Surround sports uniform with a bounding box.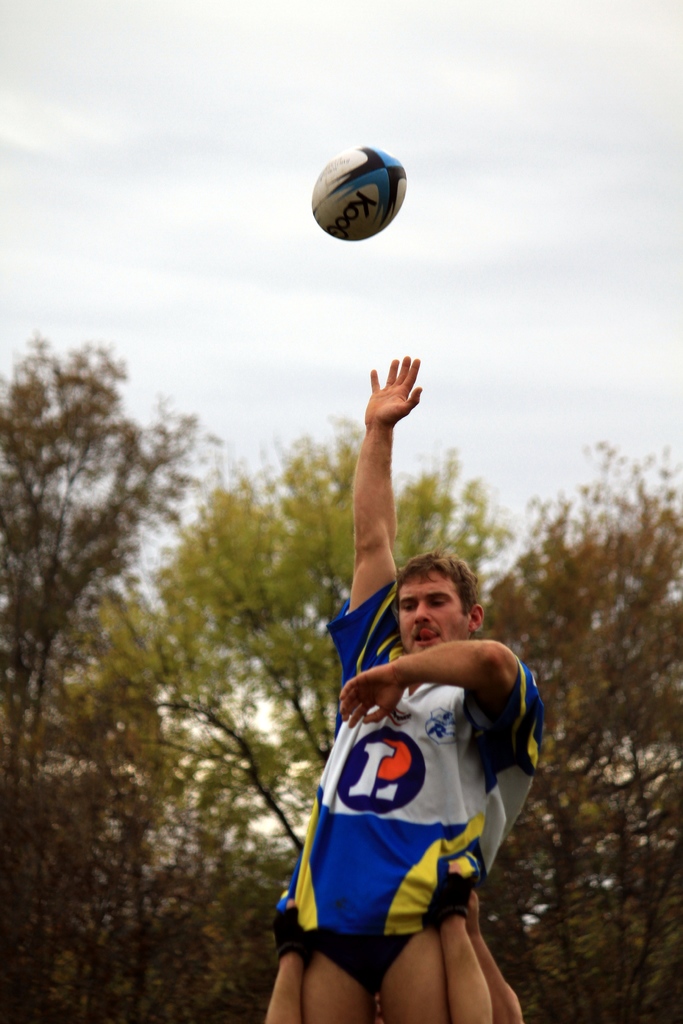
box=[245, 563, 570, 991].
